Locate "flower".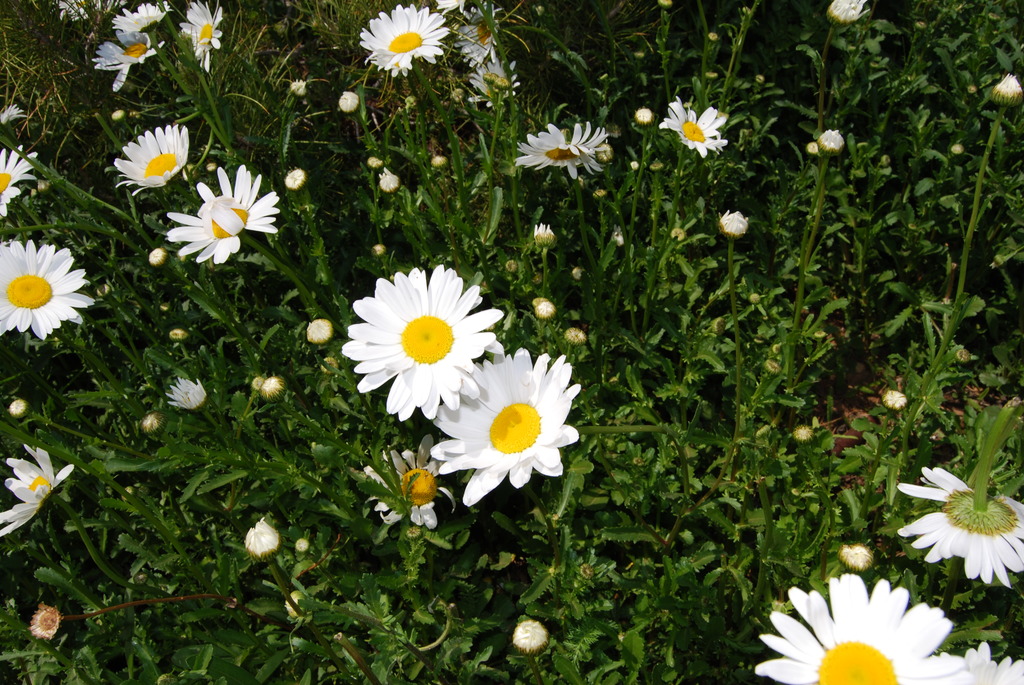
Bounding box: {"left": 911, "top": 463, "right": 1016, "bottom": 597}.
